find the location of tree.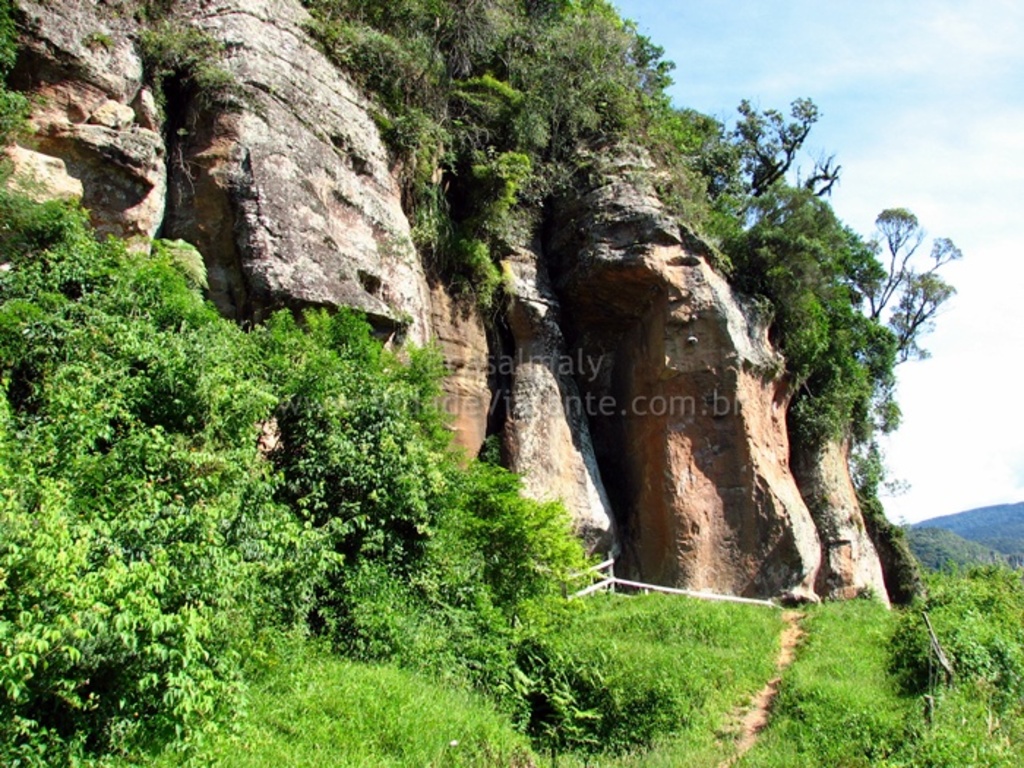
Location: <bbox>736, 104, 818, 173</bbox>.
